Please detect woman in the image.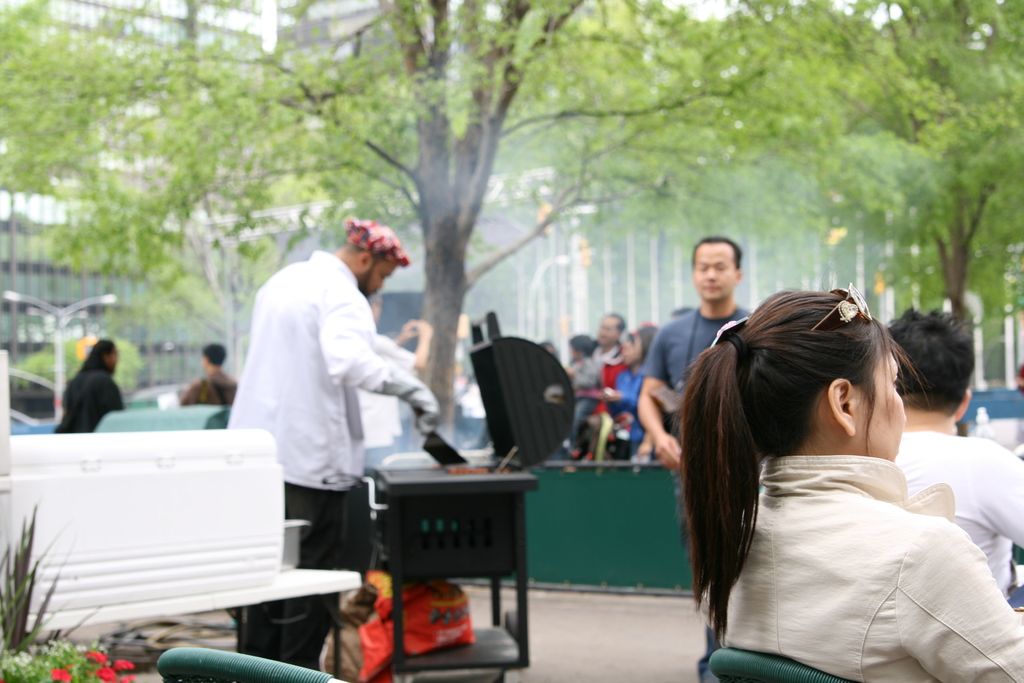
(x1=55, y1=340, x2=125, y2=434).
